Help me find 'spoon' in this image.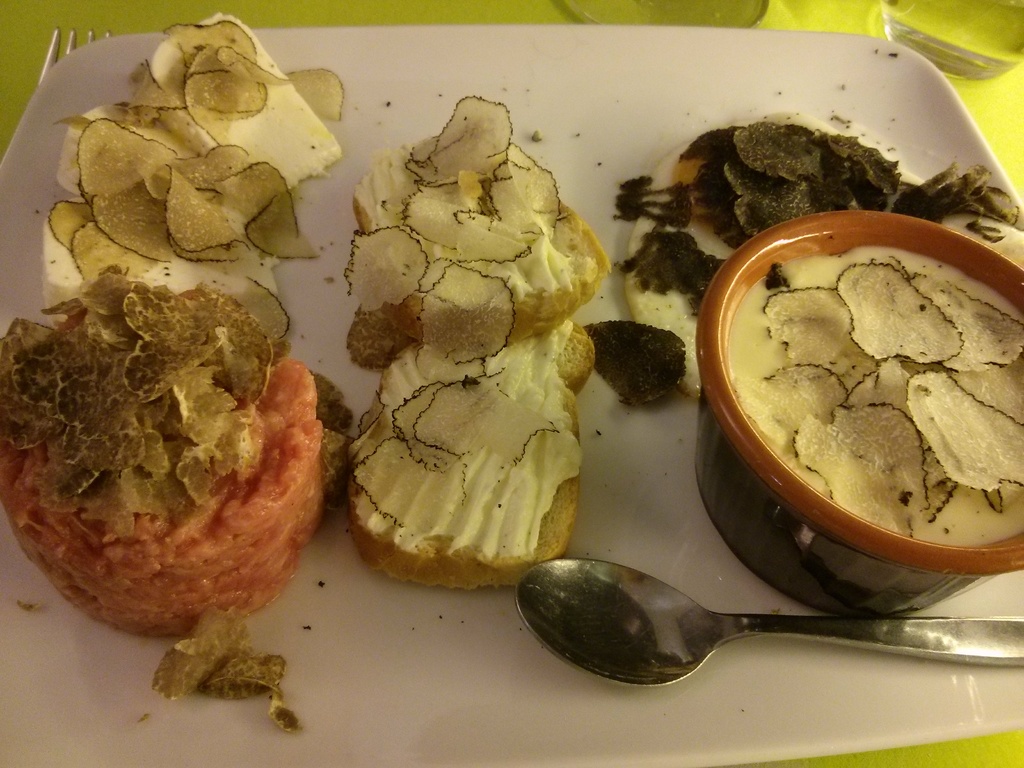
Found it: detection(513, 559, 1023, 685).
